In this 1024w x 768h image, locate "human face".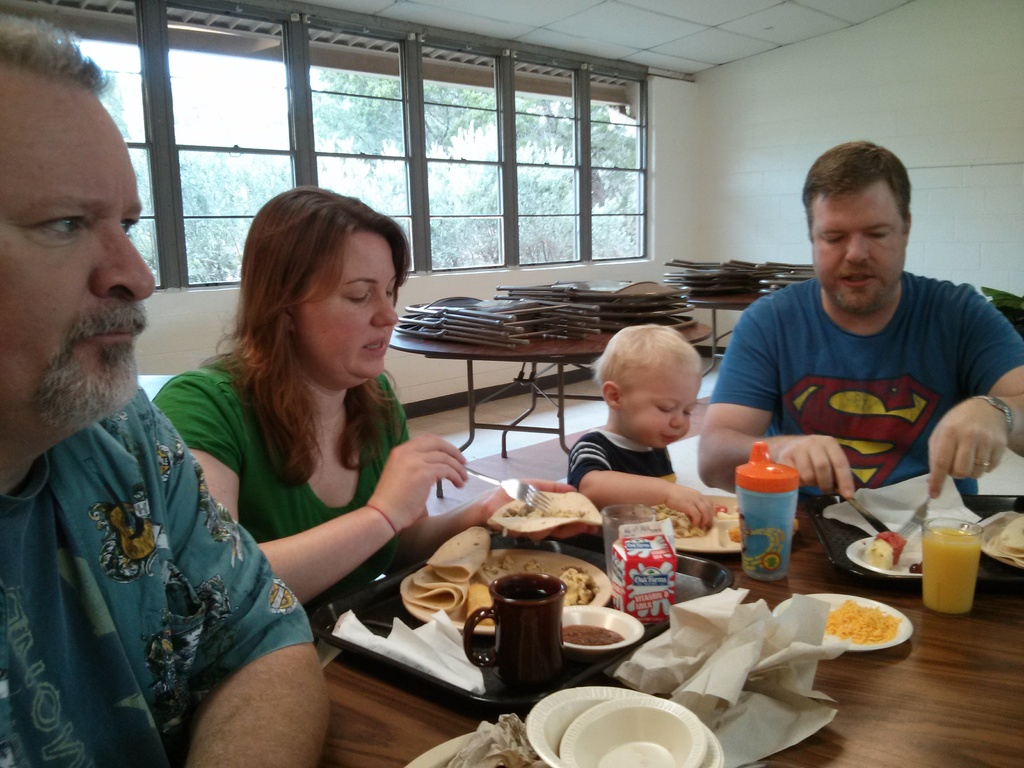
Bounding box: 619:355:701:446.
